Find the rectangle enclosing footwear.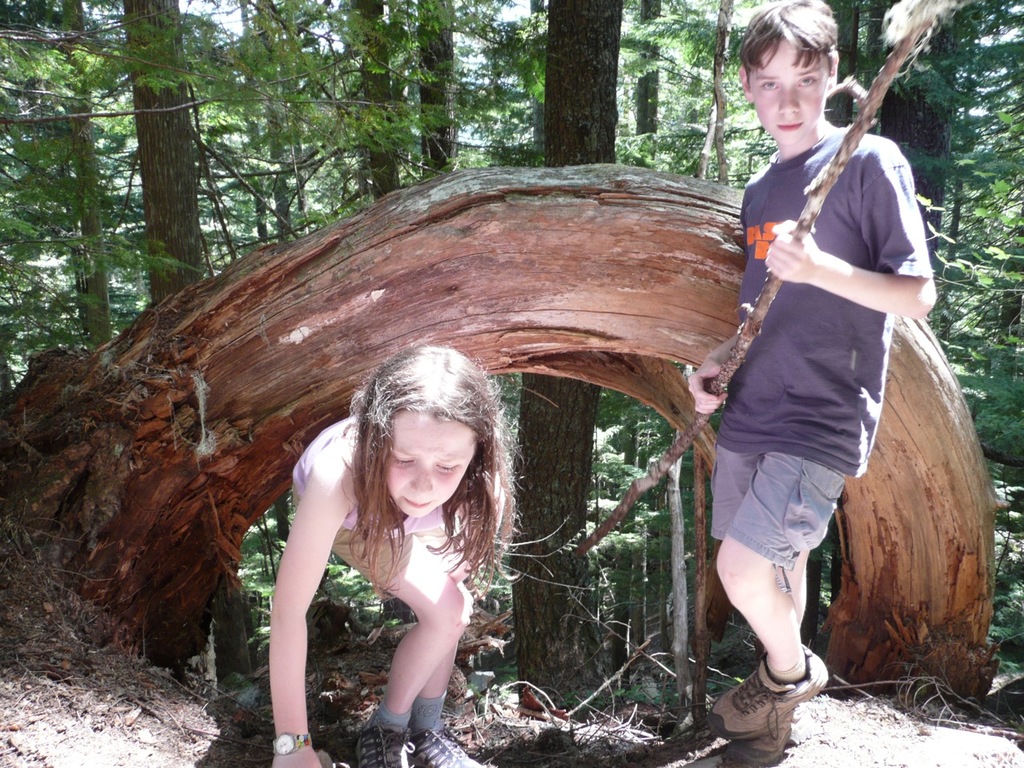
(left=719, top=714, right=793, bottom=767).
